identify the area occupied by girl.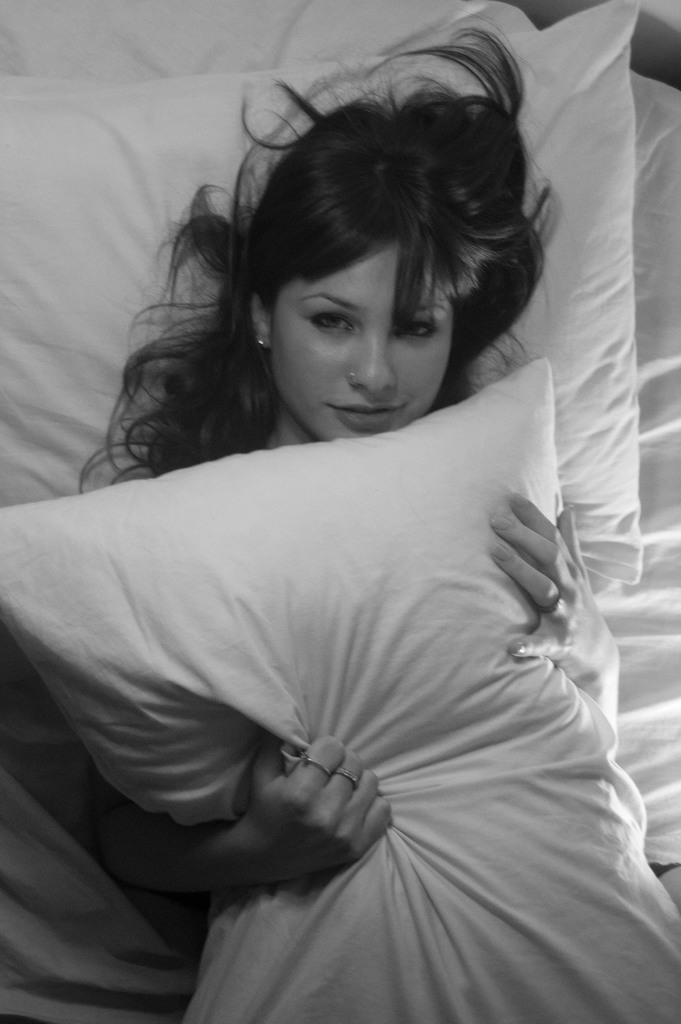
Area: rect(0, 95, 619, 957).
